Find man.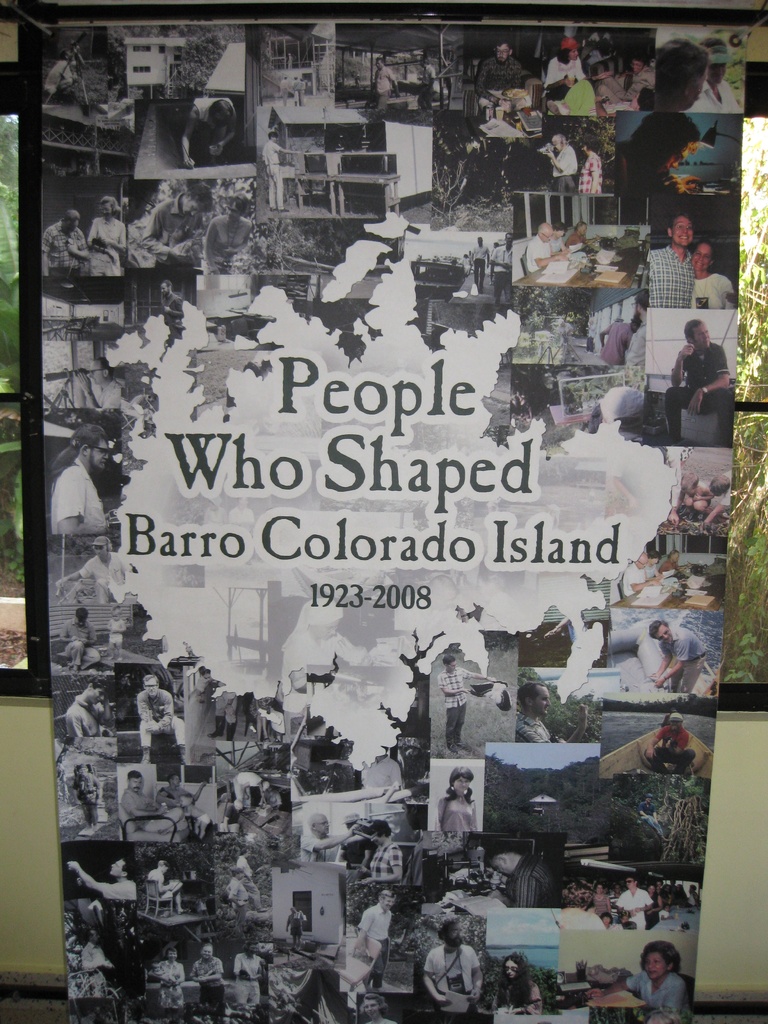
[70, 767, 103, 822].
